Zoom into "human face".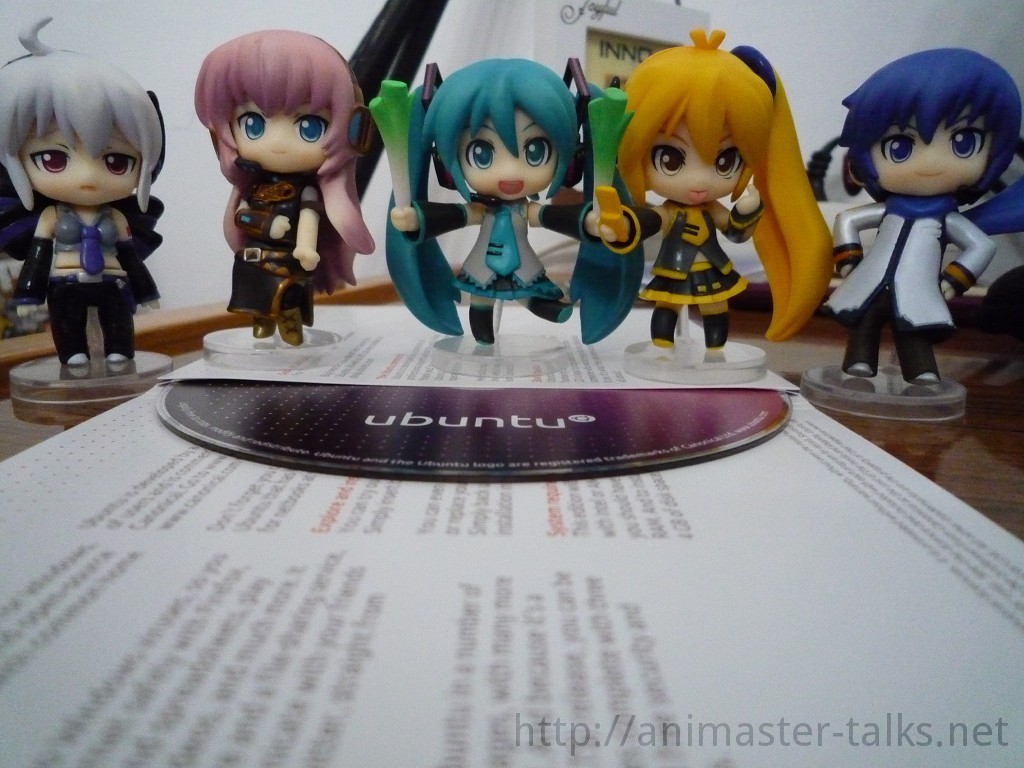
Zoom target: 868/116/984/190.
